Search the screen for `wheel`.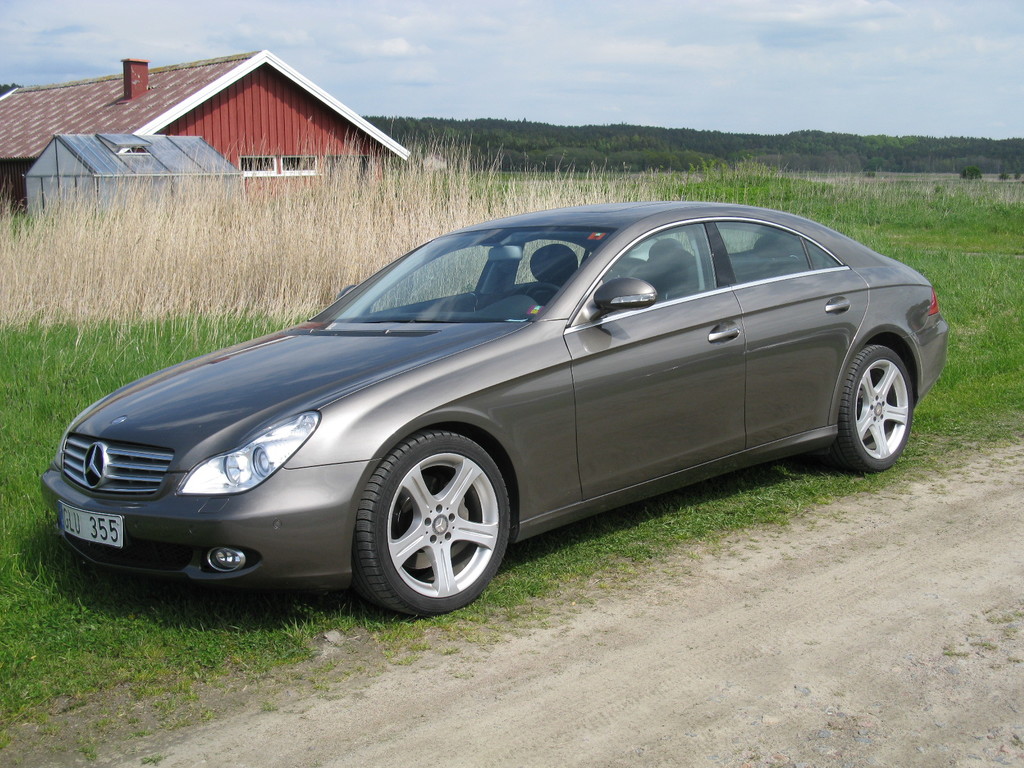
Found at [829, 337, 922, 482].
